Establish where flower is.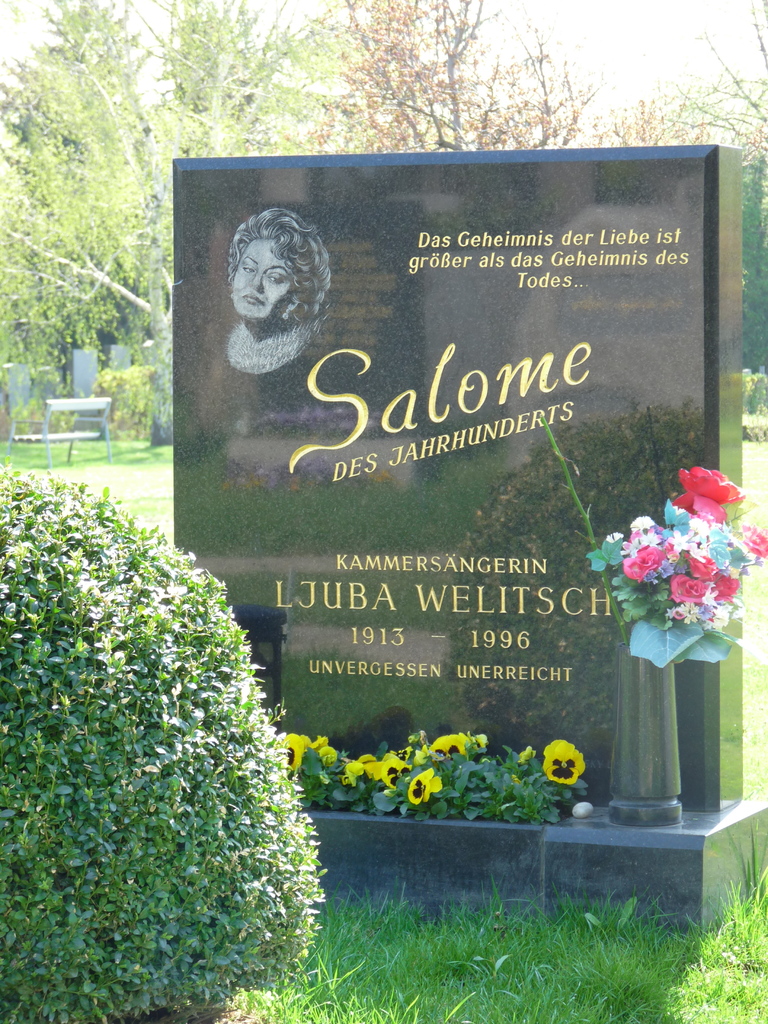
Established at {"x1": 422, "y1": 723, "x2": 484, "y2": 760}.
